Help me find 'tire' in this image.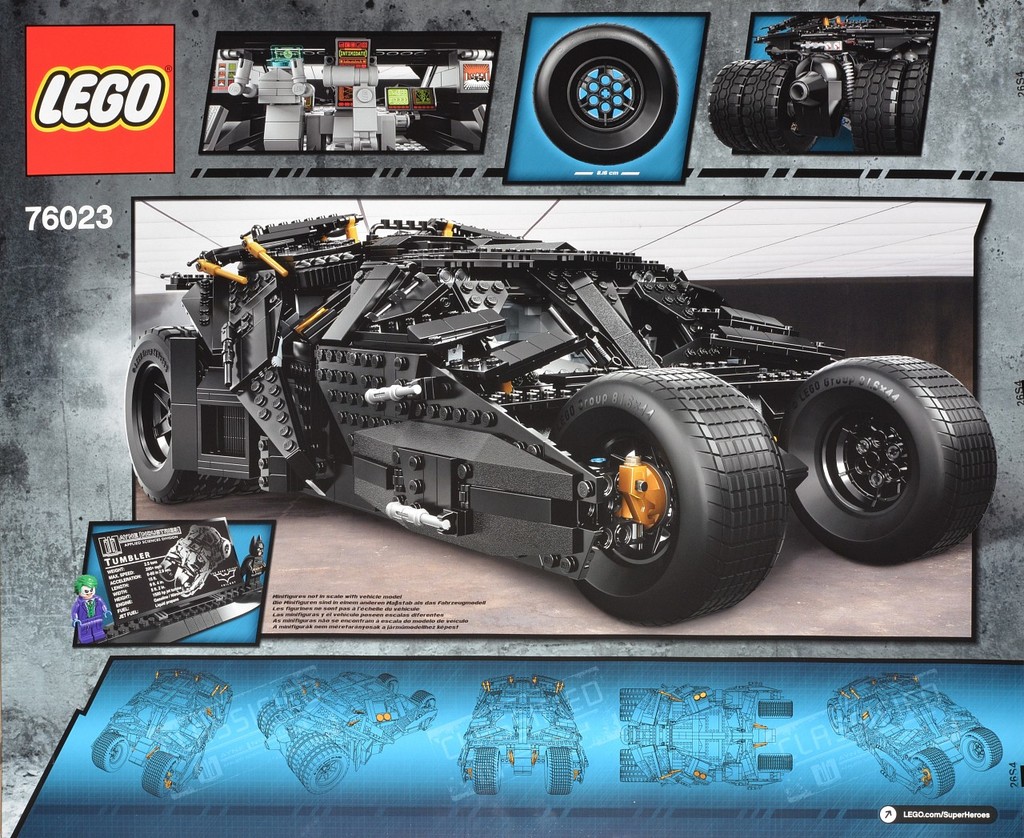
Found it: {"x1": 141, "y1": 752, "x2": 180, "y2": 797}.
